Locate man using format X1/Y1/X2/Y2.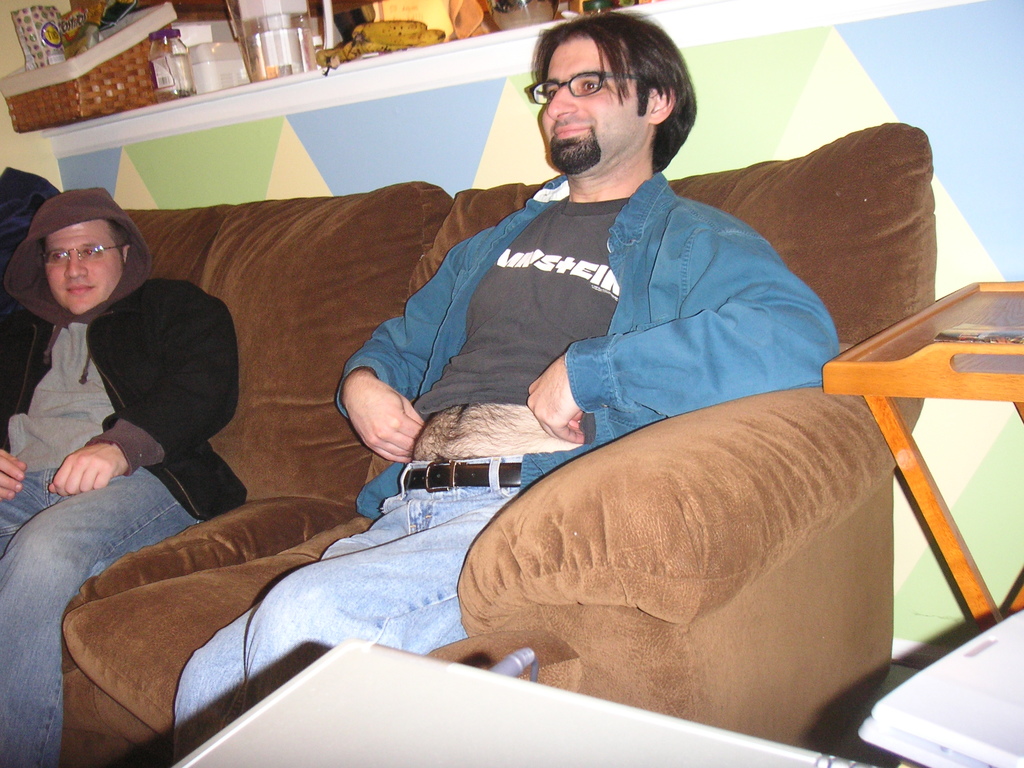
0/186/246/767.
